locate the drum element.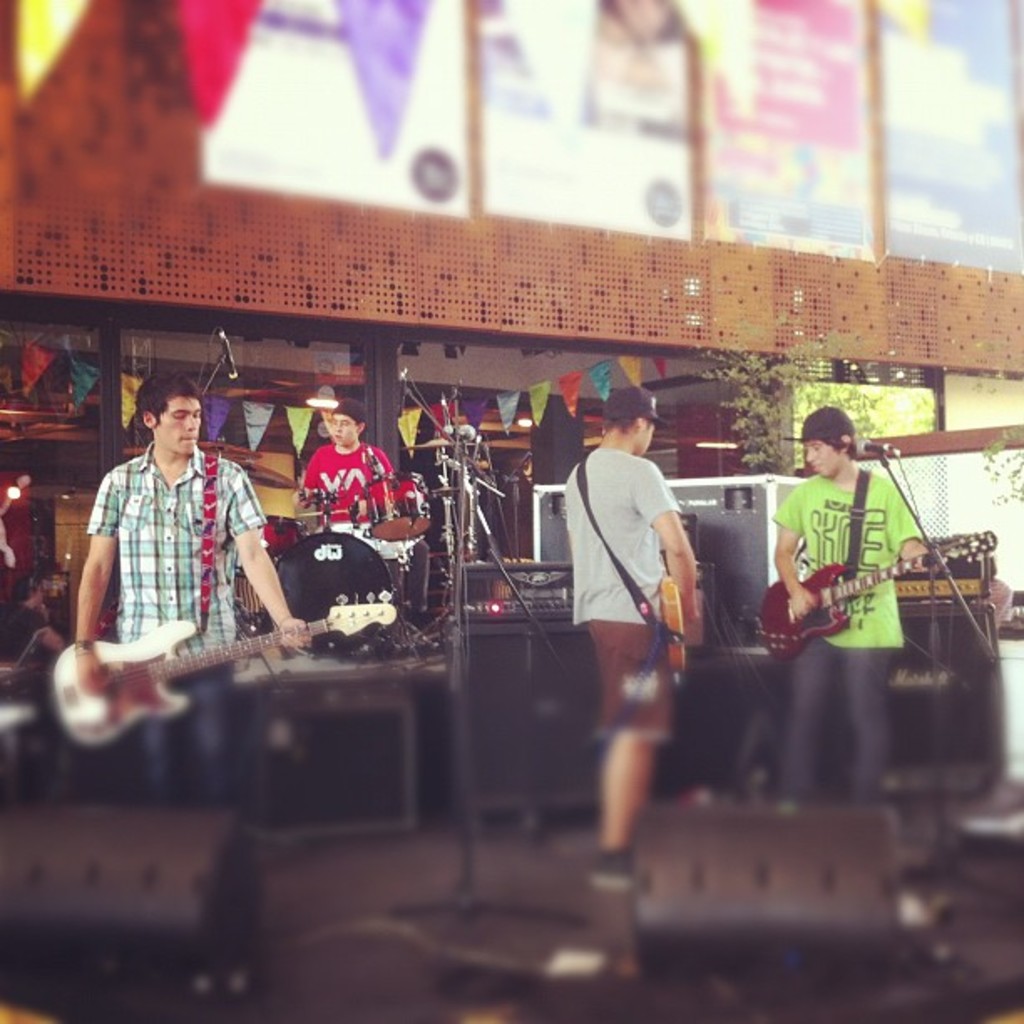
Element bbox: locate(253, 515, 301, 579).
